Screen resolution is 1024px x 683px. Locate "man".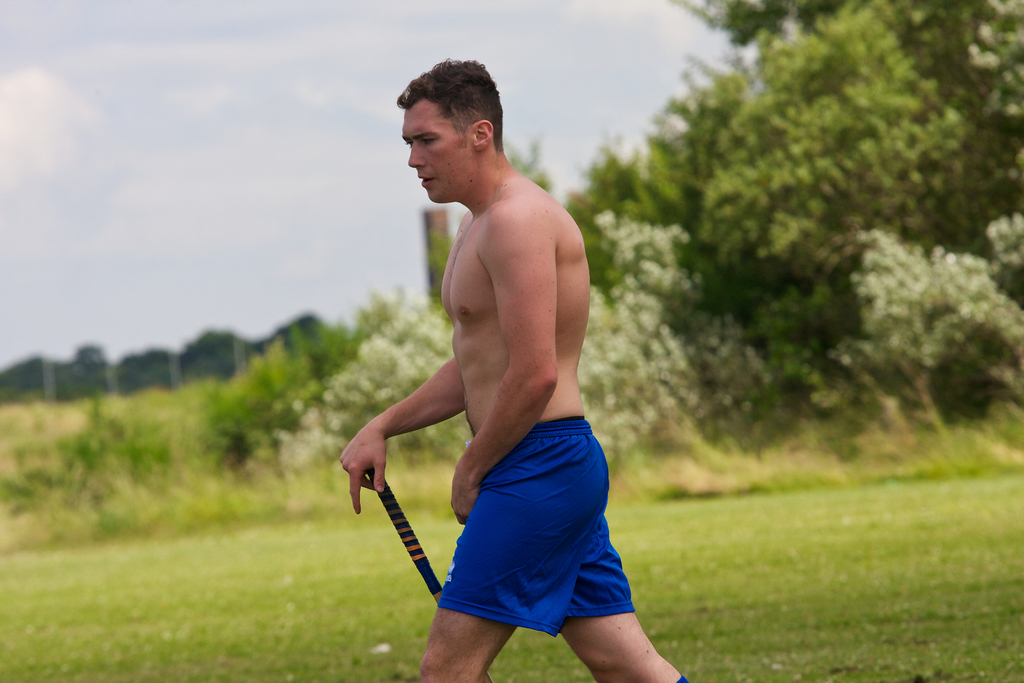
339:58:698:682.
